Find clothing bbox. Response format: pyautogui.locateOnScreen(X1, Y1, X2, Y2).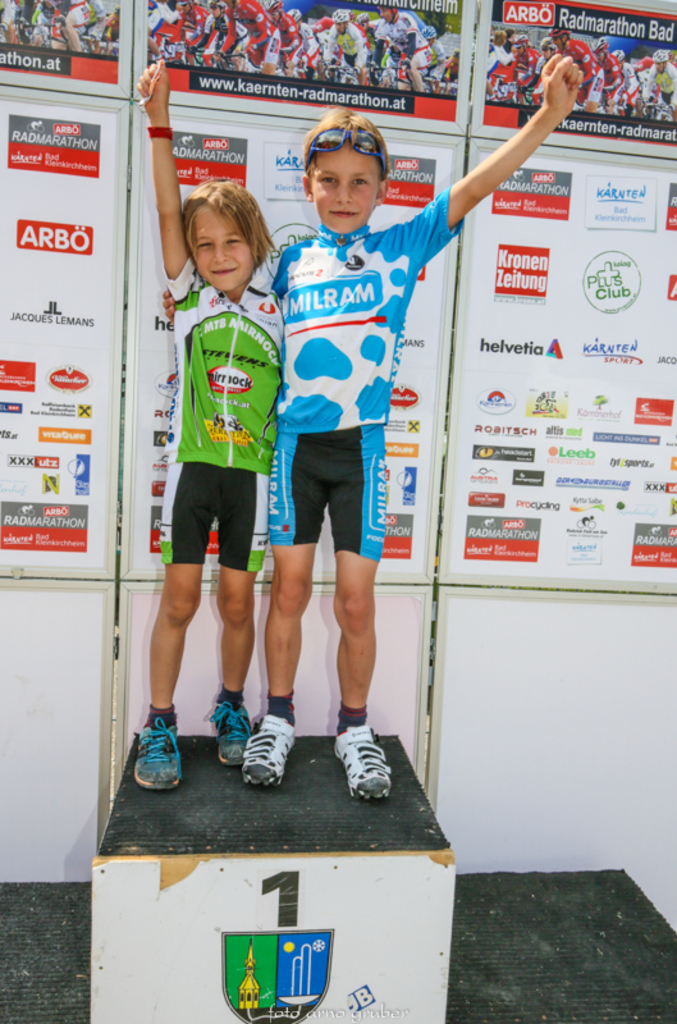
pyautogui.locateOnScreen(440, 60, 461, 83).
